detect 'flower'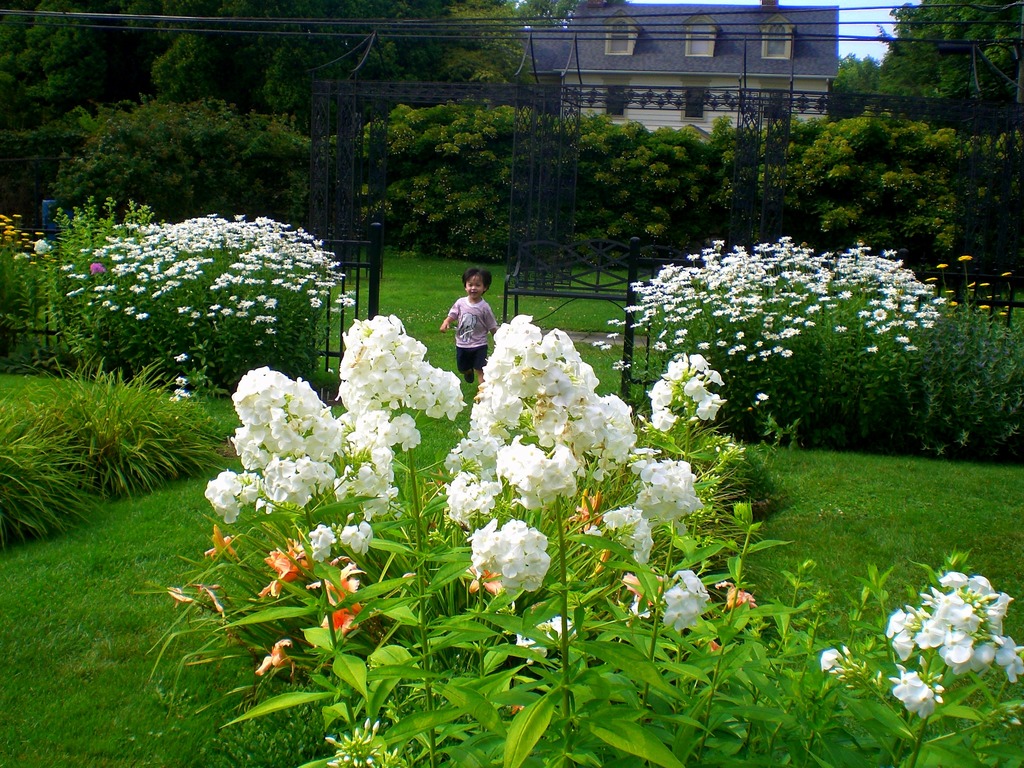
bbox(837, 290, 856, 303)
